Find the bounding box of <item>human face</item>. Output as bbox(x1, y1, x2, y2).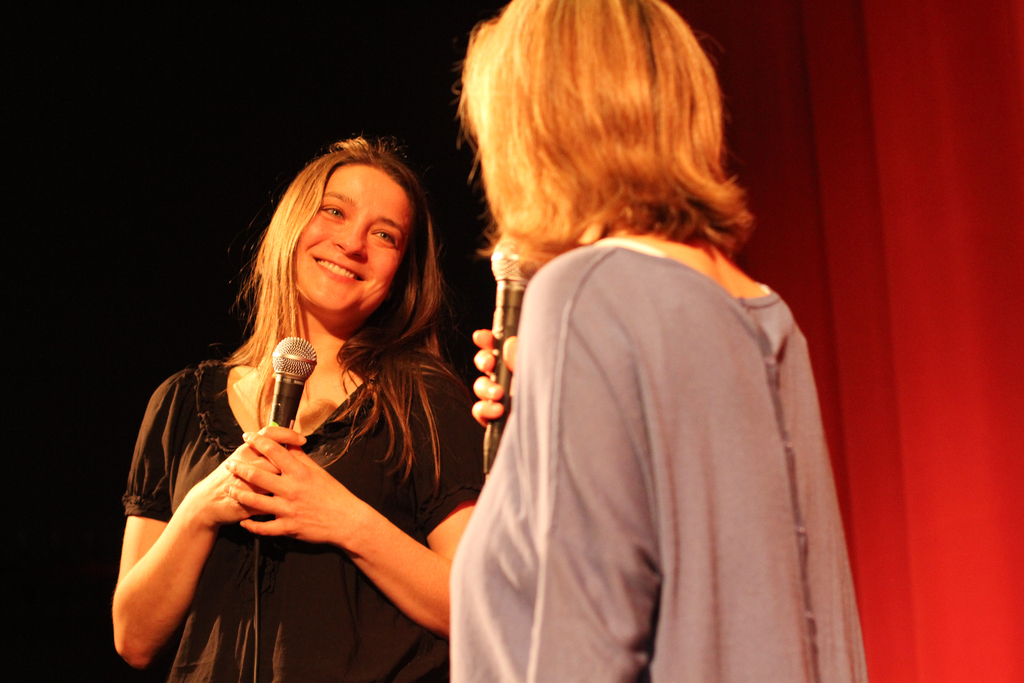
bbox(291, 160, 411, 315).
